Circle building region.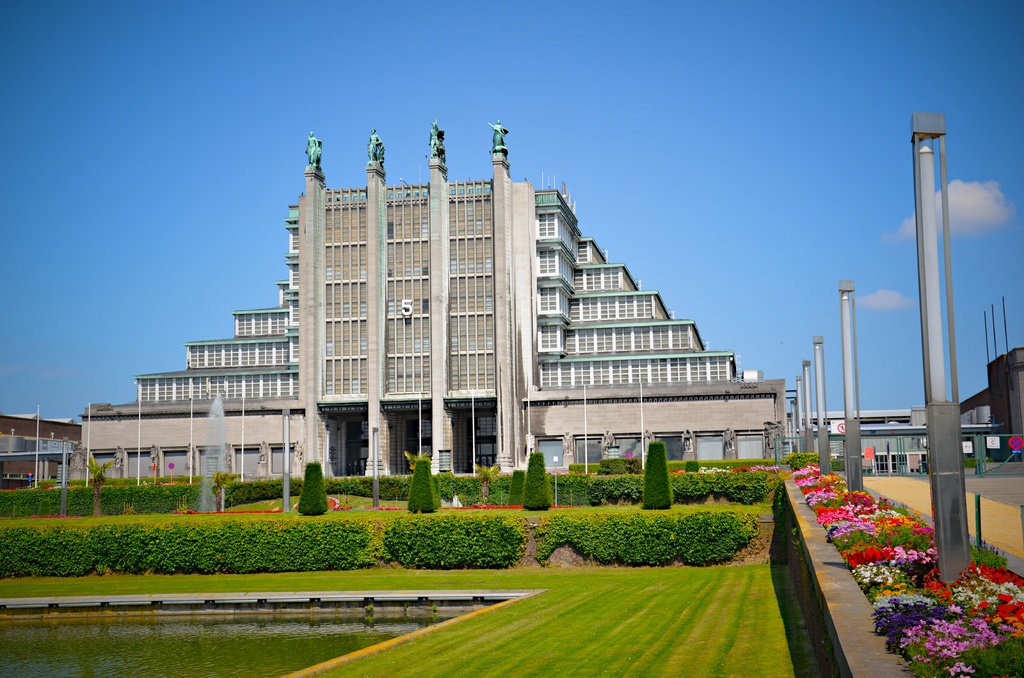
Region: 0,412,86,488.
